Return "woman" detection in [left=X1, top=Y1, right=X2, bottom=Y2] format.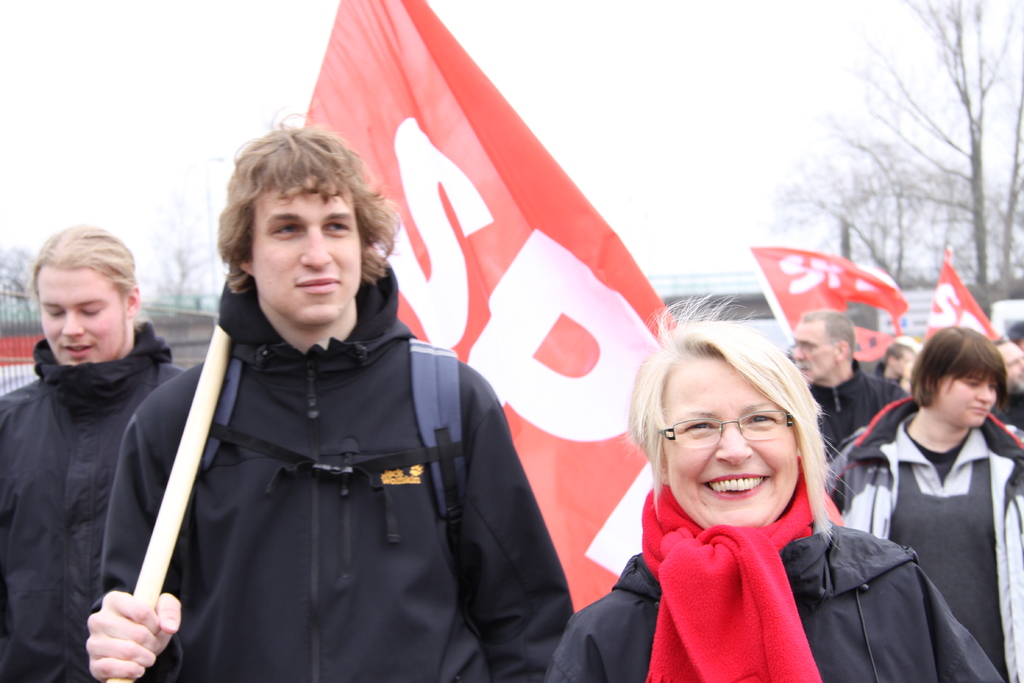
[left=534, top=284, right=1016, bottom=682].
